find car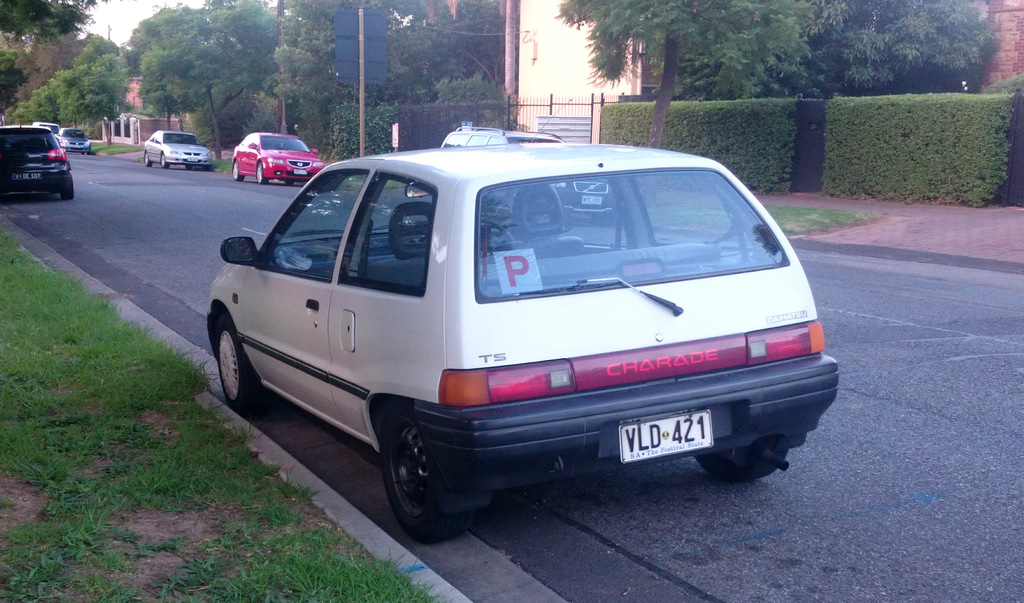
select_region(51, 122, 90, 160)
